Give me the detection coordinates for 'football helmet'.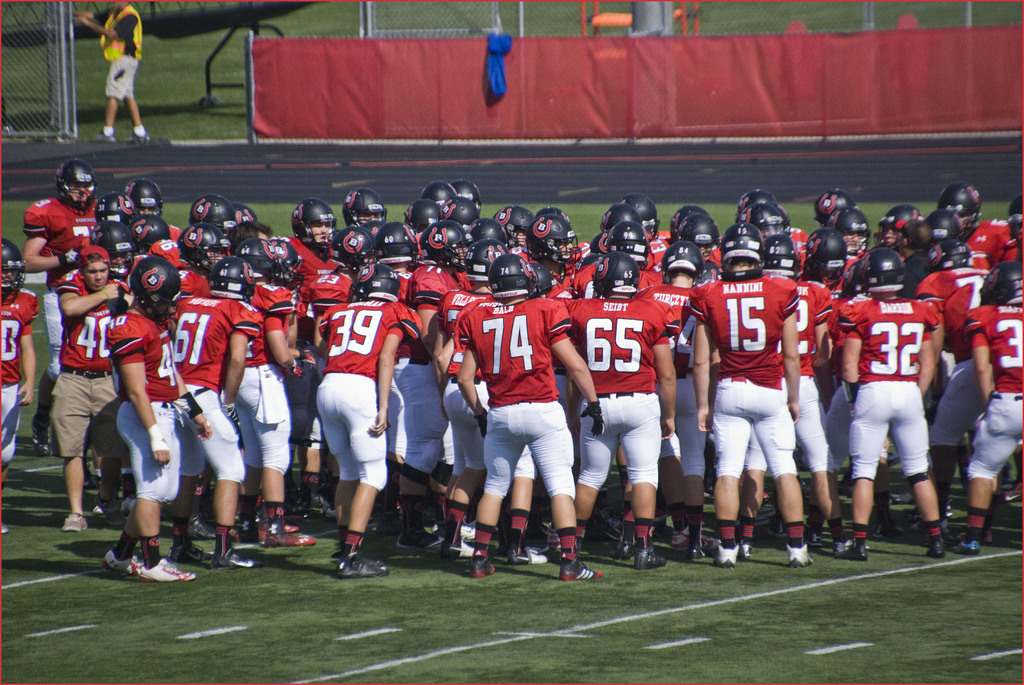
[x1=806, y1=225, x2=845, y2=281].
